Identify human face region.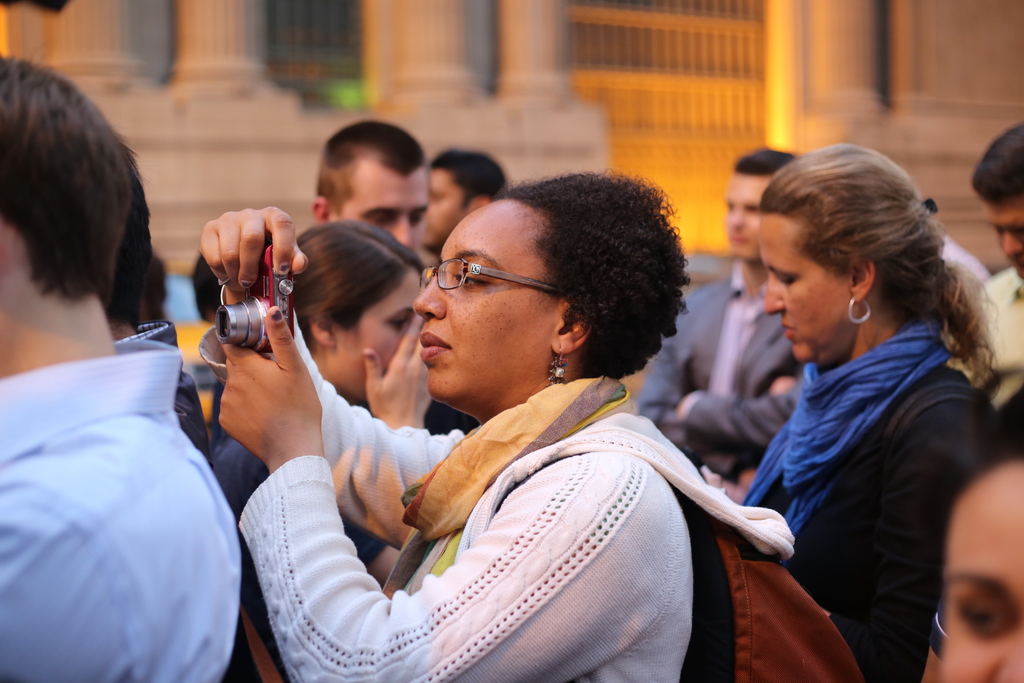
Region: 940,458,1023,682.
